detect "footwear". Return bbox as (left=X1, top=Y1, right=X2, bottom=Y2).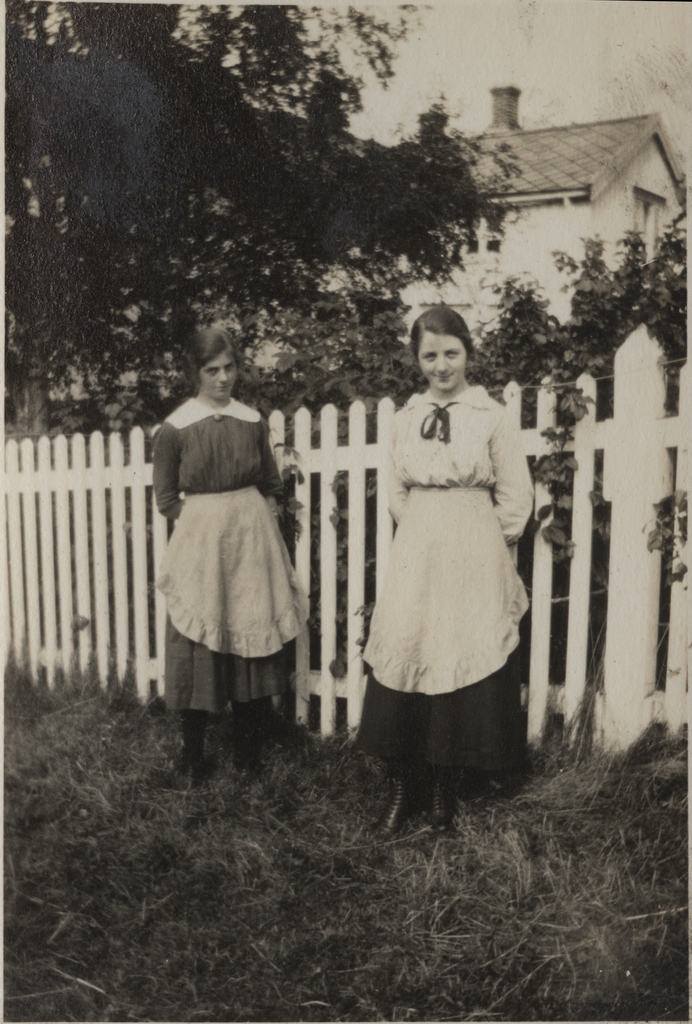
(left=232, top=754, right=263, bottom=786).
